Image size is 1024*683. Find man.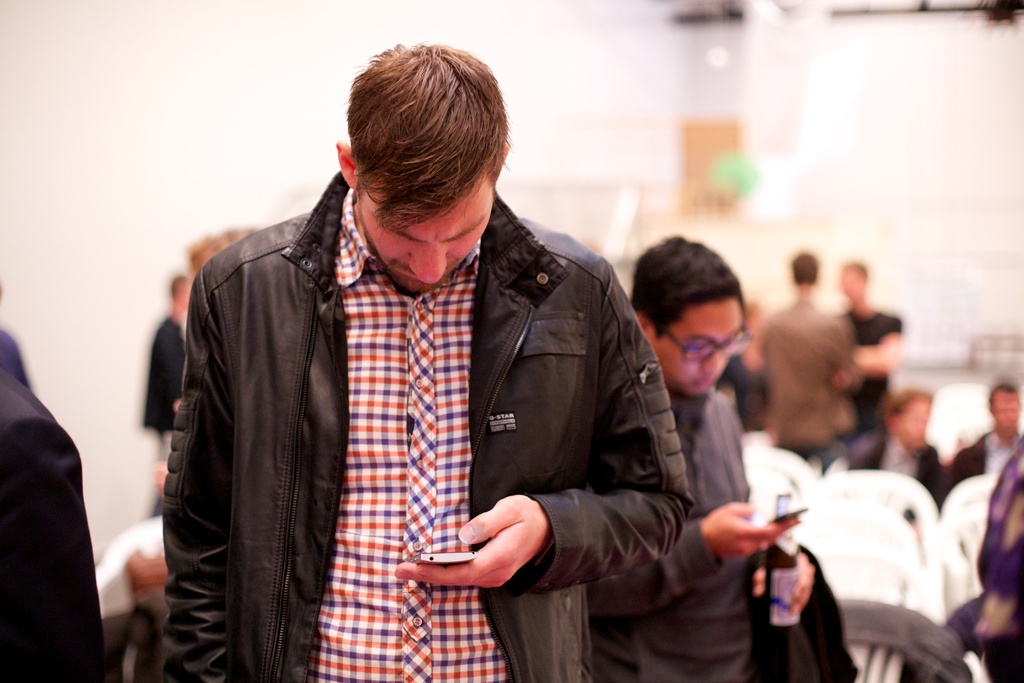
[161,39,693,682].
